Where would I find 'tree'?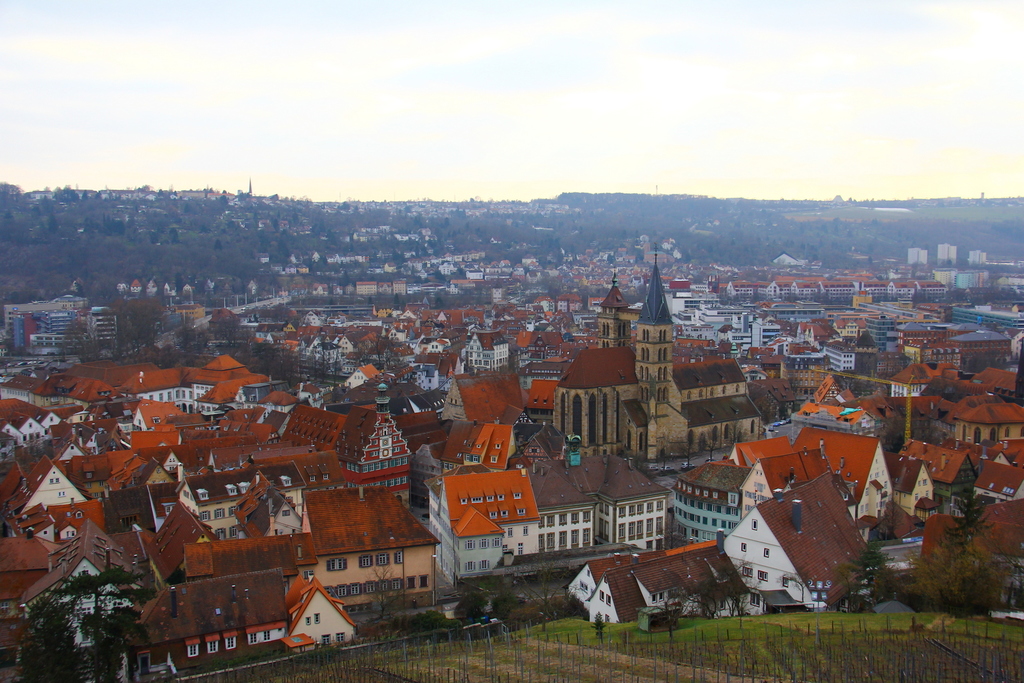
At Rect(878, 354, 892, 382).
